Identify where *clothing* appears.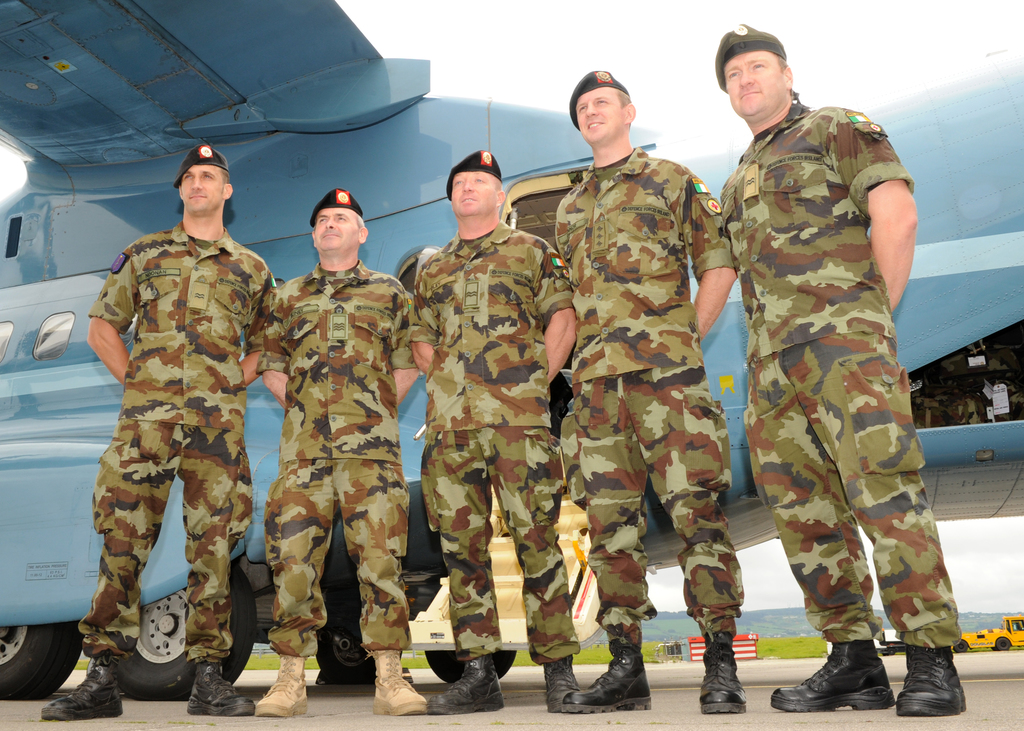
Appears at (408, 214, 575, 668).
